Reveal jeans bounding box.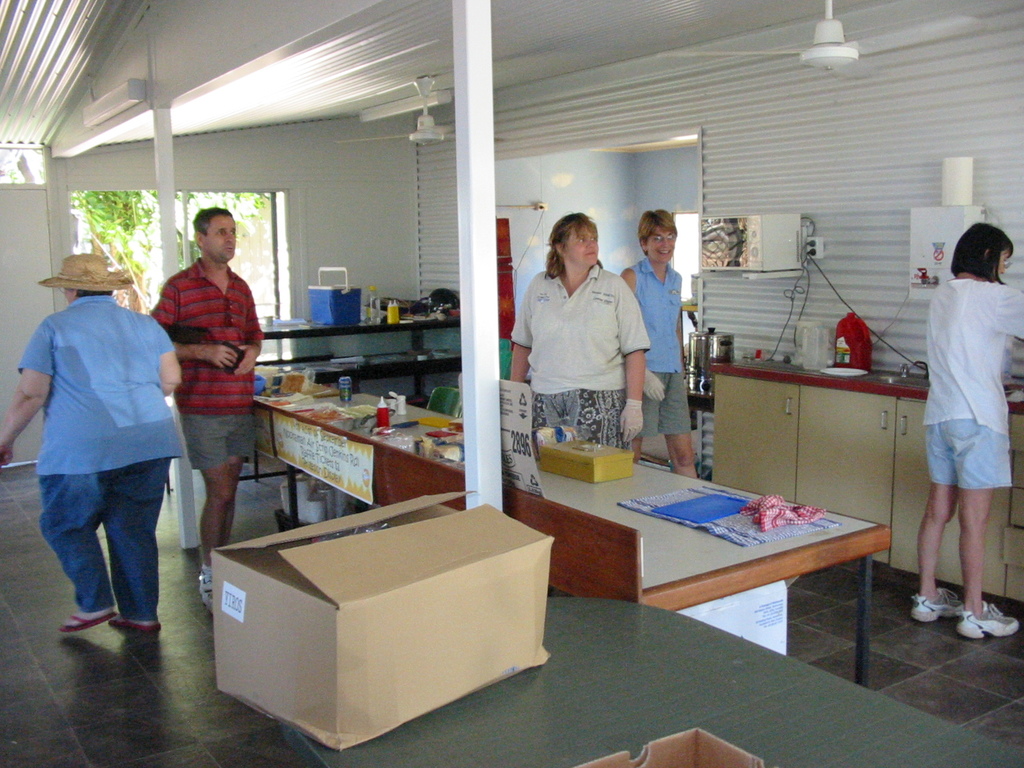
Revealed: locate(40, 453, 164, 646).
